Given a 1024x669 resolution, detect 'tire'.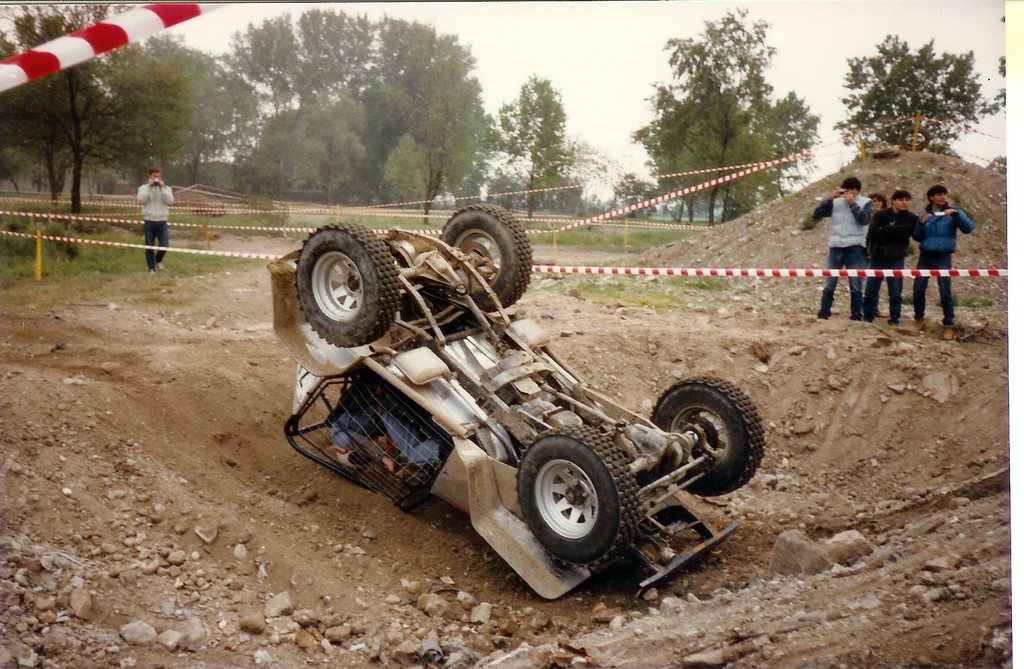
{"left": 431, "top": 202, "right": 535, "bottom": 313}.
